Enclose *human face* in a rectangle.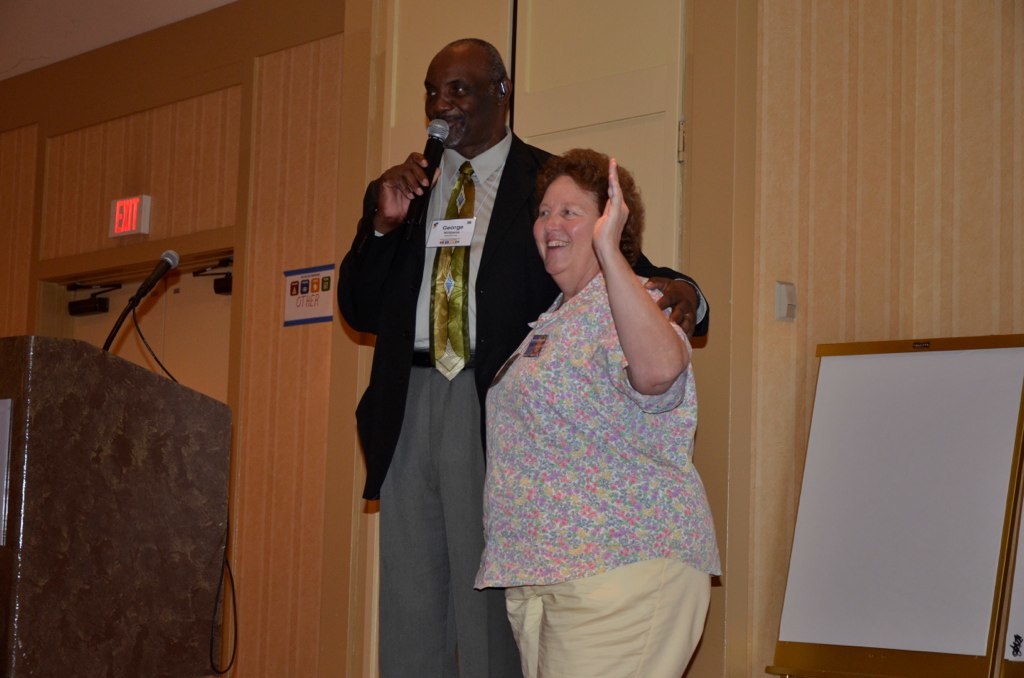
(532, 175, 600, 273).
